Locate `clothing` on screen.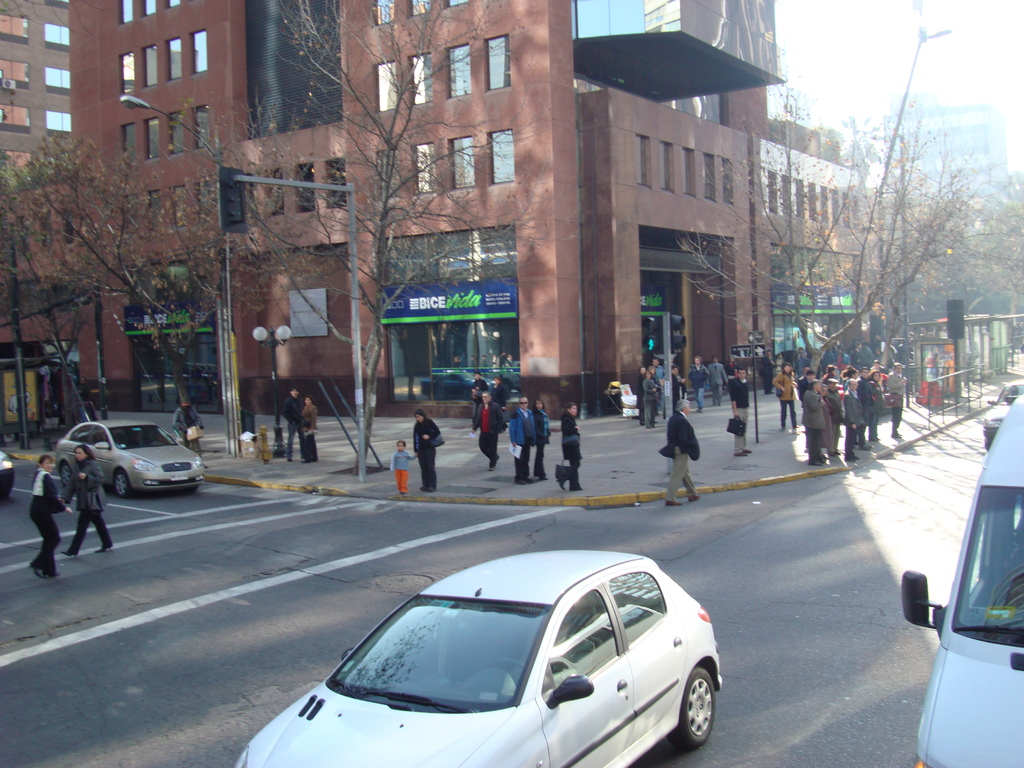
On screen at detection(20, 470, 58, 575).
